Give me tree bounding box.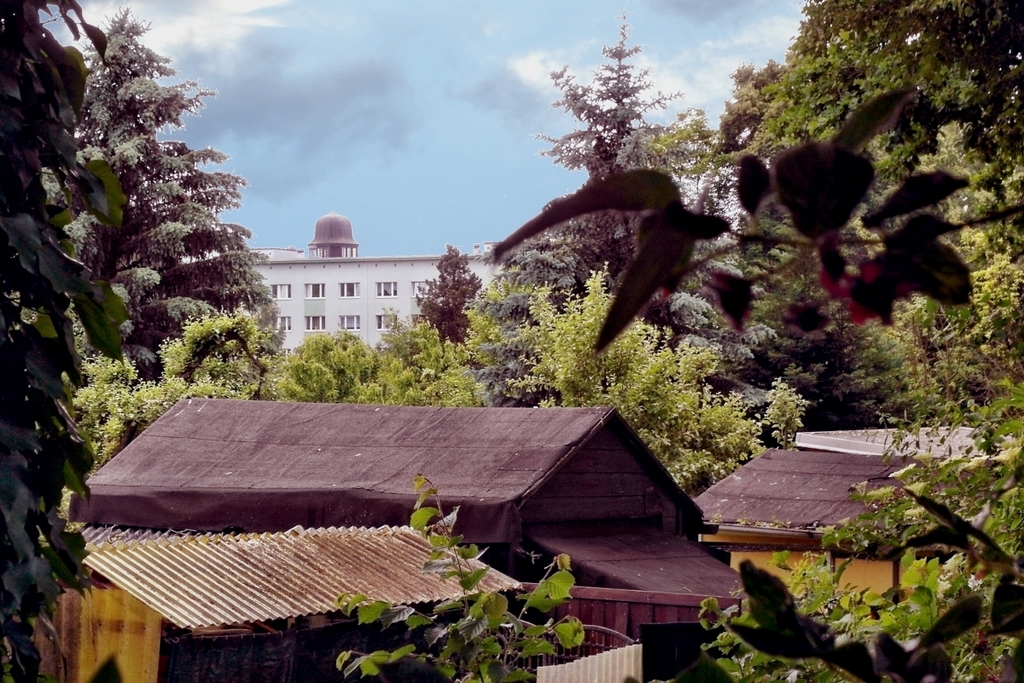
BBox(334, 469, 584, 681).
